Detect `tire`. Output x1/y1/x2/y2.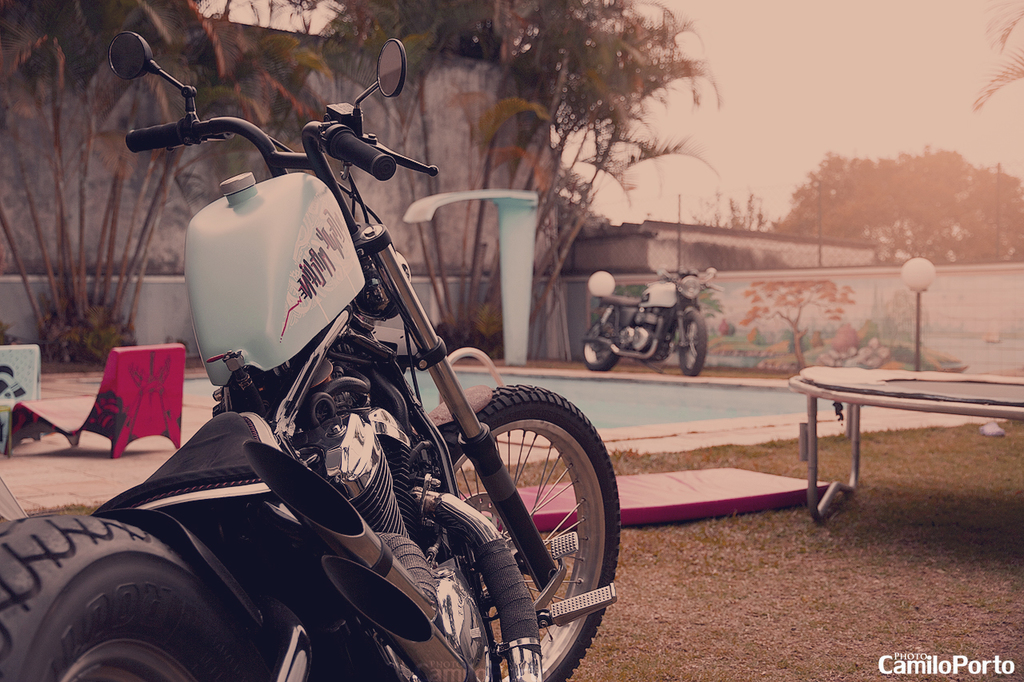
681/311/707/377.
